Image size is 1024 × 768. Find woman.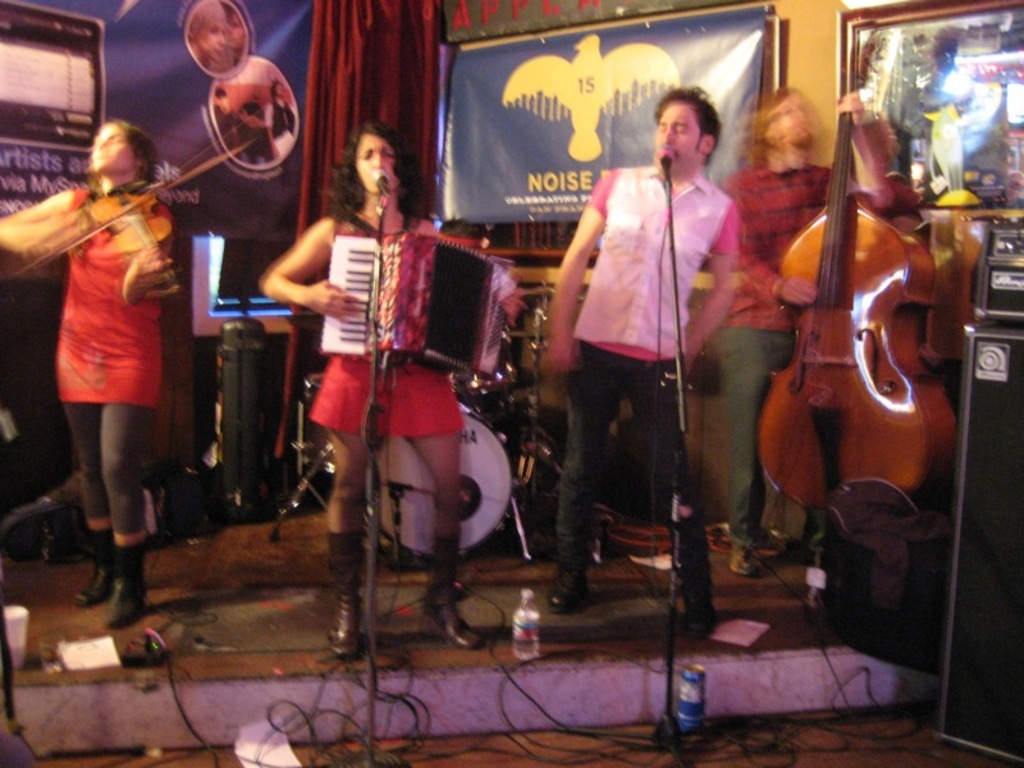
260/119/524/662.
